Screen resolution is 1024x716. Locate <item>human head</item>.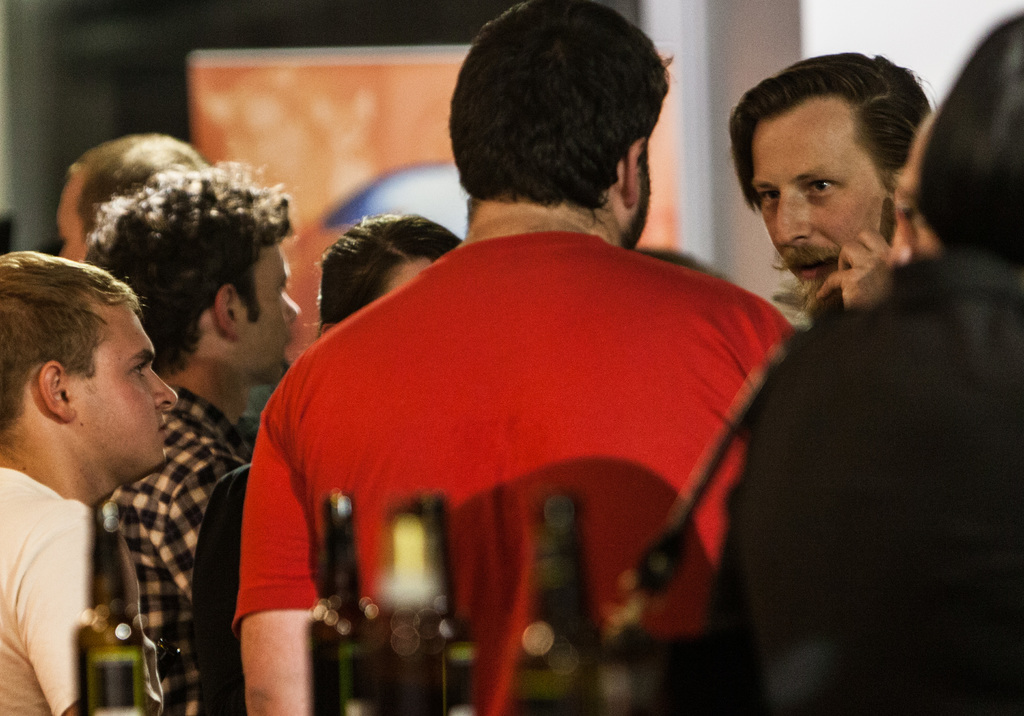
box=[317, 208, 458, 334].
